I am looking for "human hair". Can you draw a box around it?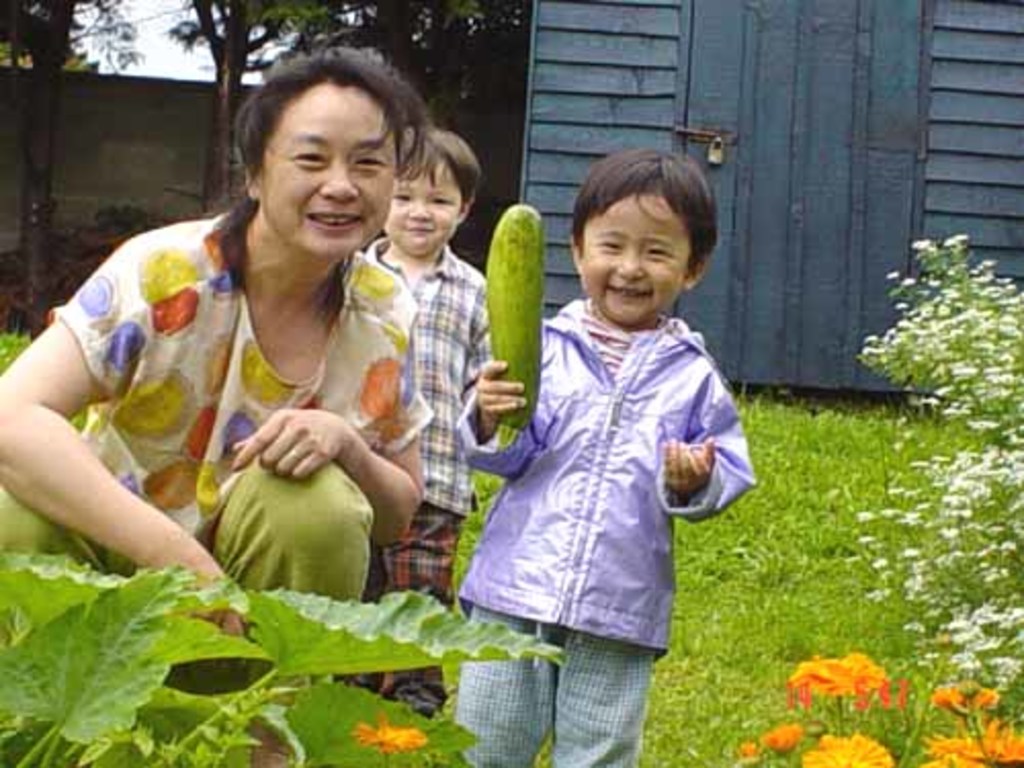
Sure, the bounding box is box(406, 123, 481, 207).
